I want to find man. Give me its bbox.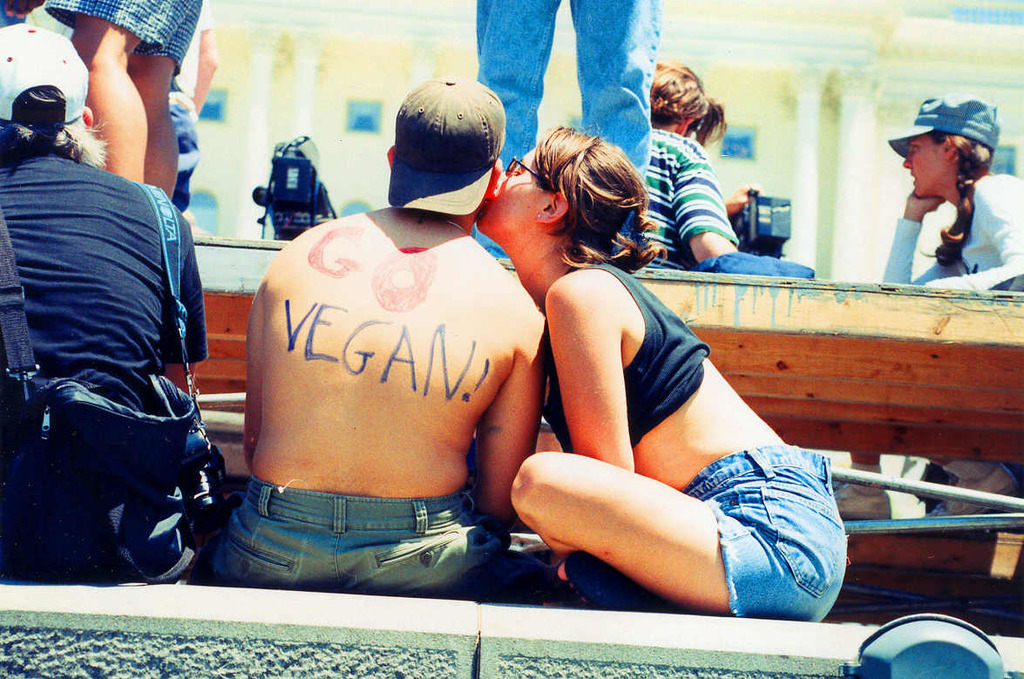
[x1=42, y1=0, x2=201, y2=200].
